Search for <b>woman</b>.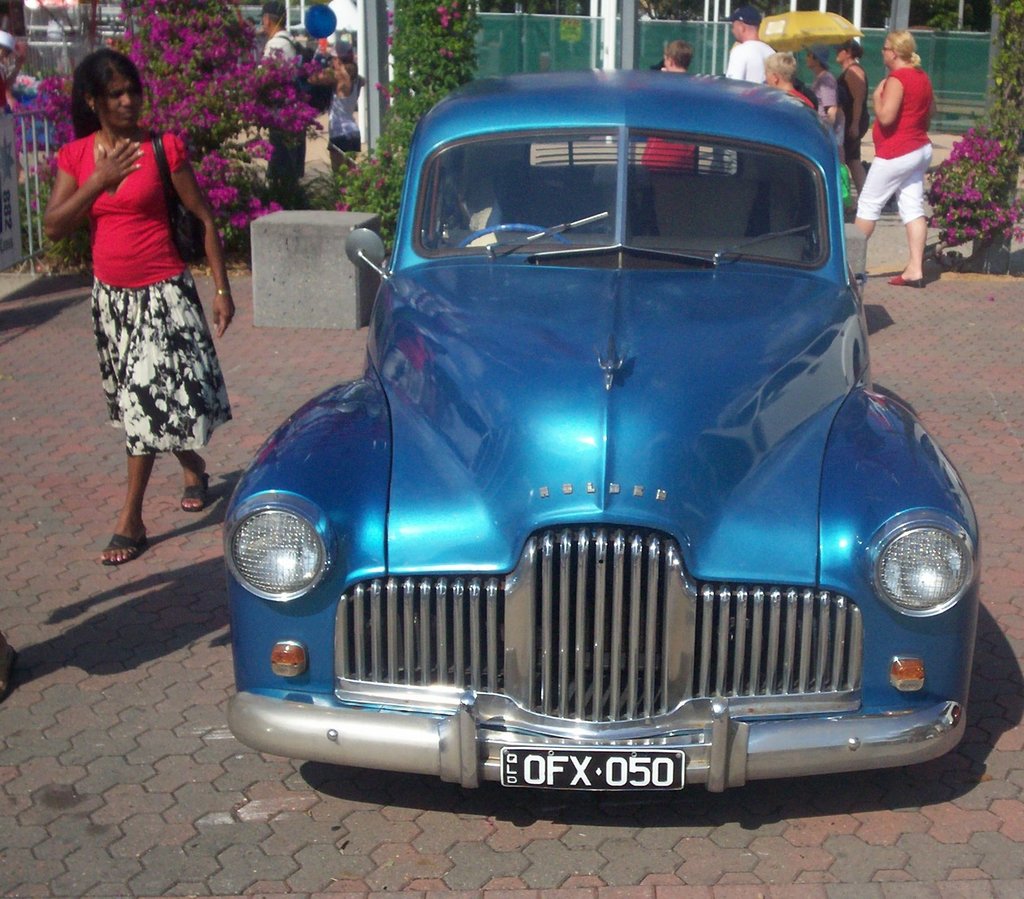
Found at left=832, top=34, right=877, bottom=186.
